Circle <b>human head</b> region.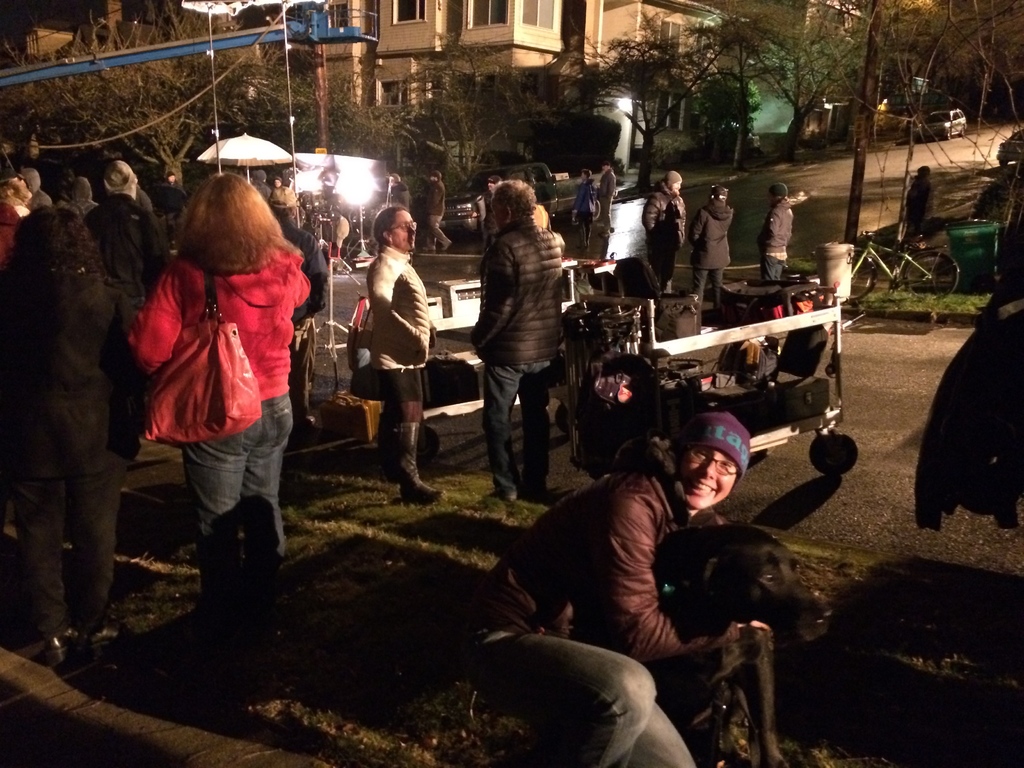
Region: x1=104, y1=163, x2=136, y2=198.
